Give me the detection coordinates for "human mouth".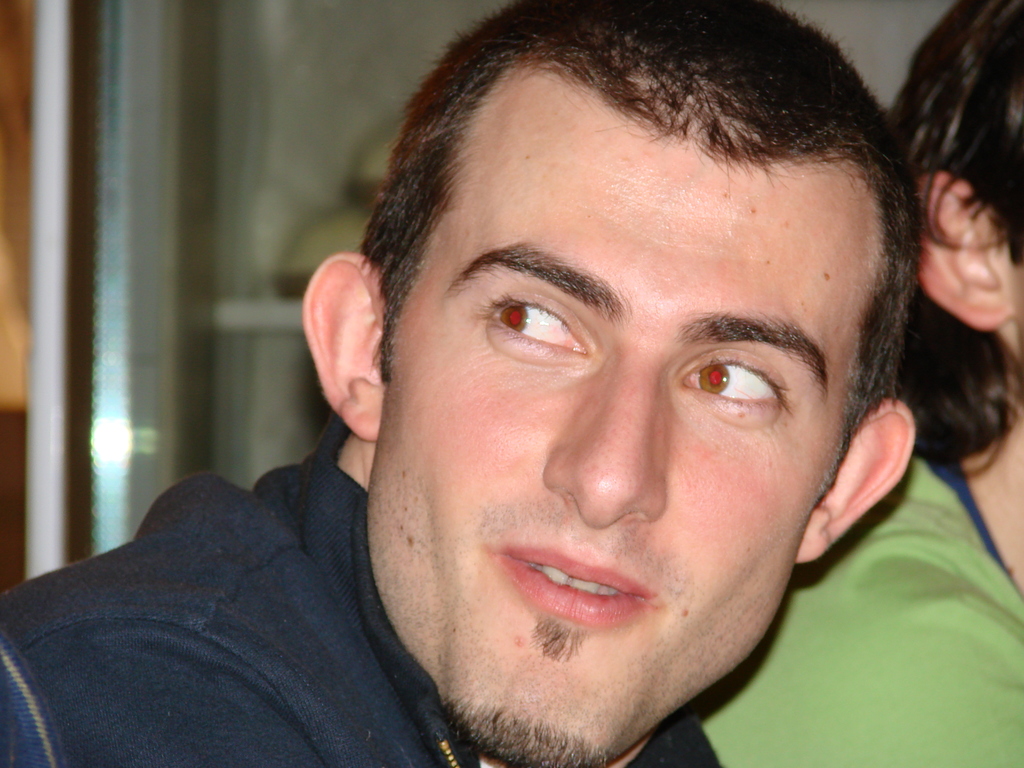
(496, 546, 655, 615).
